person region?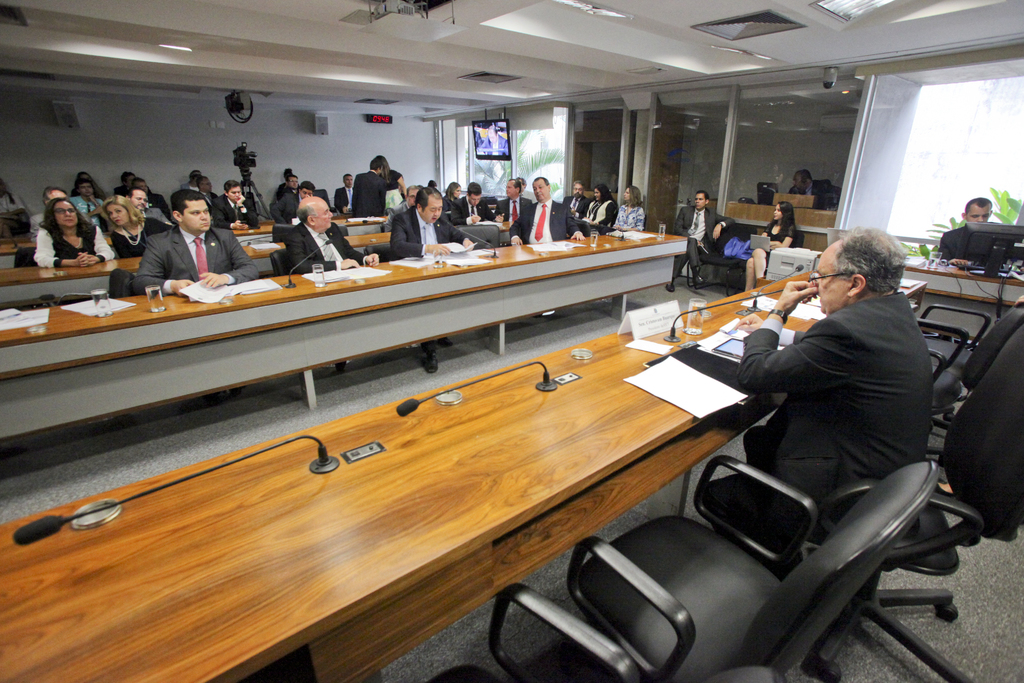
(x1=934, y1=293, x2=1023, y2=538)
